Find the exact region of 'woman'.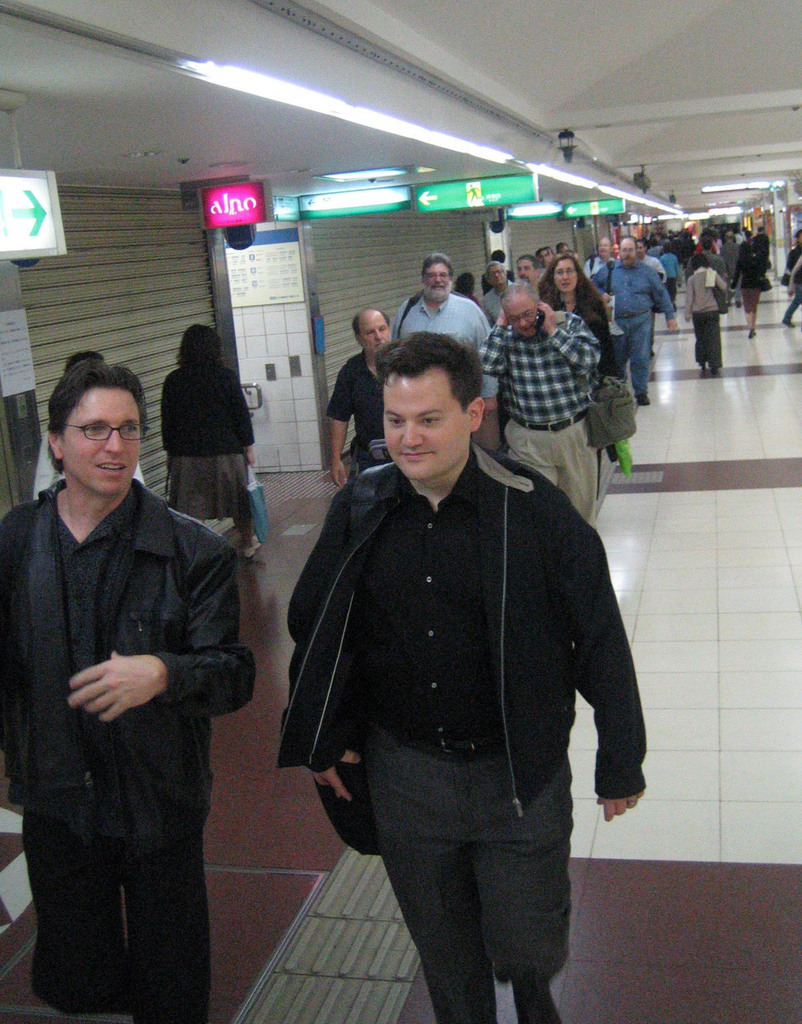
Exact region: 163:324:259:556.
